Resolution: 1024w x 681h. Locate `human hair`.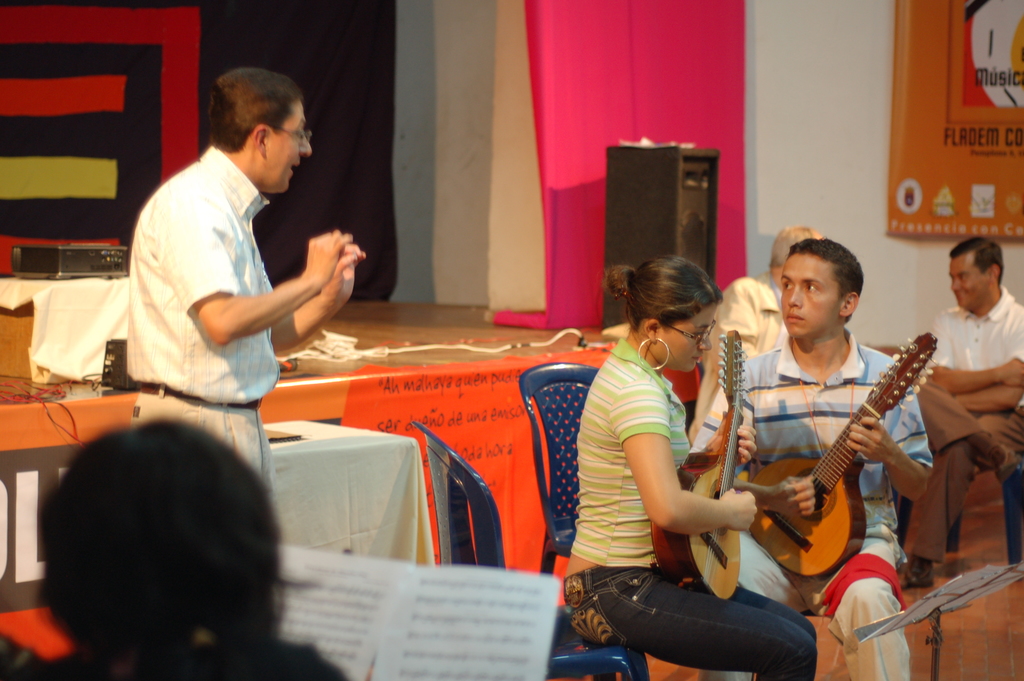
x1=792, y1=238, x2=864, y2=302.
